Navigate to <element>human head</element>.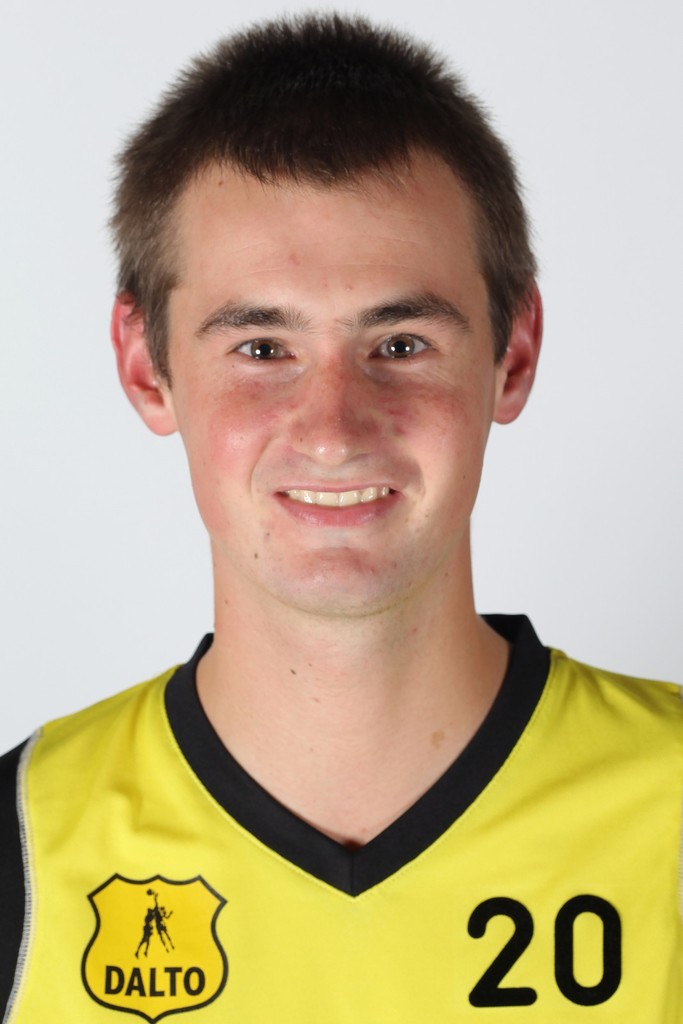
Navigation target: crop(124, 140, 517, 616).
